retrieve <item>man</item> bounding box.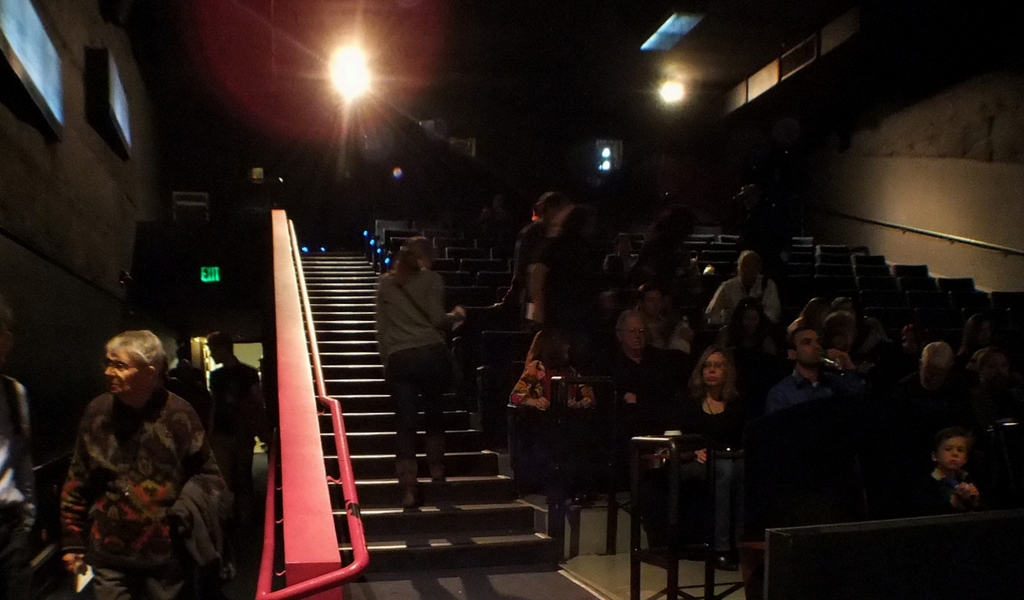
Bounding box: bbox=[611, 312, 659, 369].
